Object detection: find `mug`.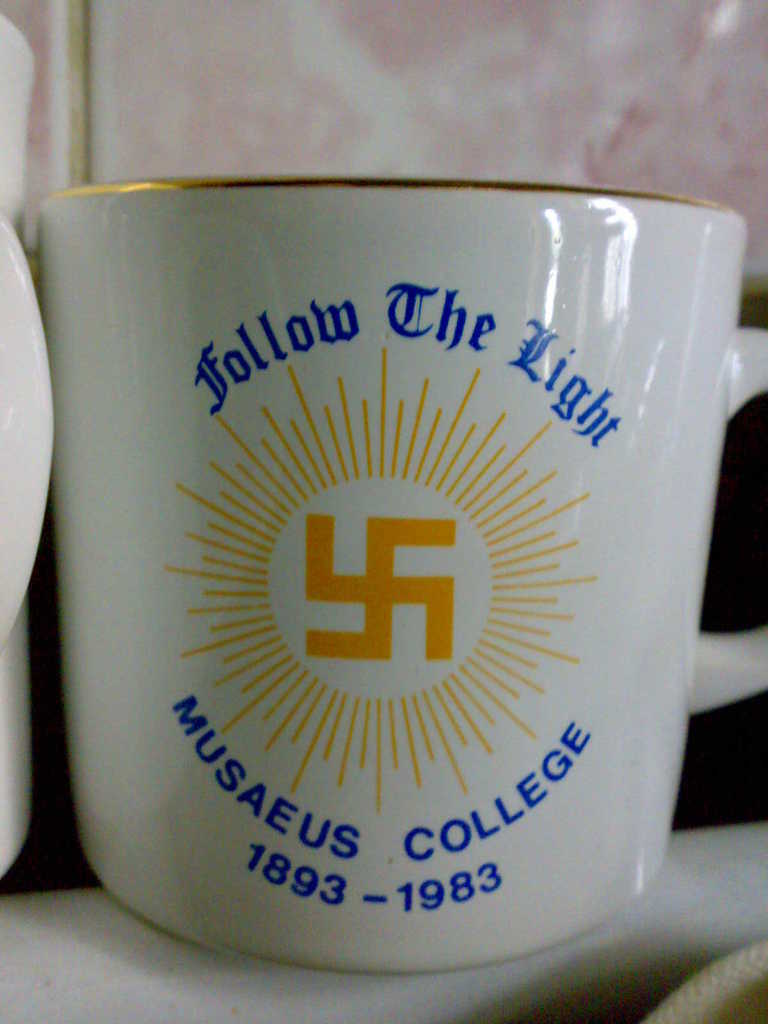
select_region(35, 179, 767, 975).
